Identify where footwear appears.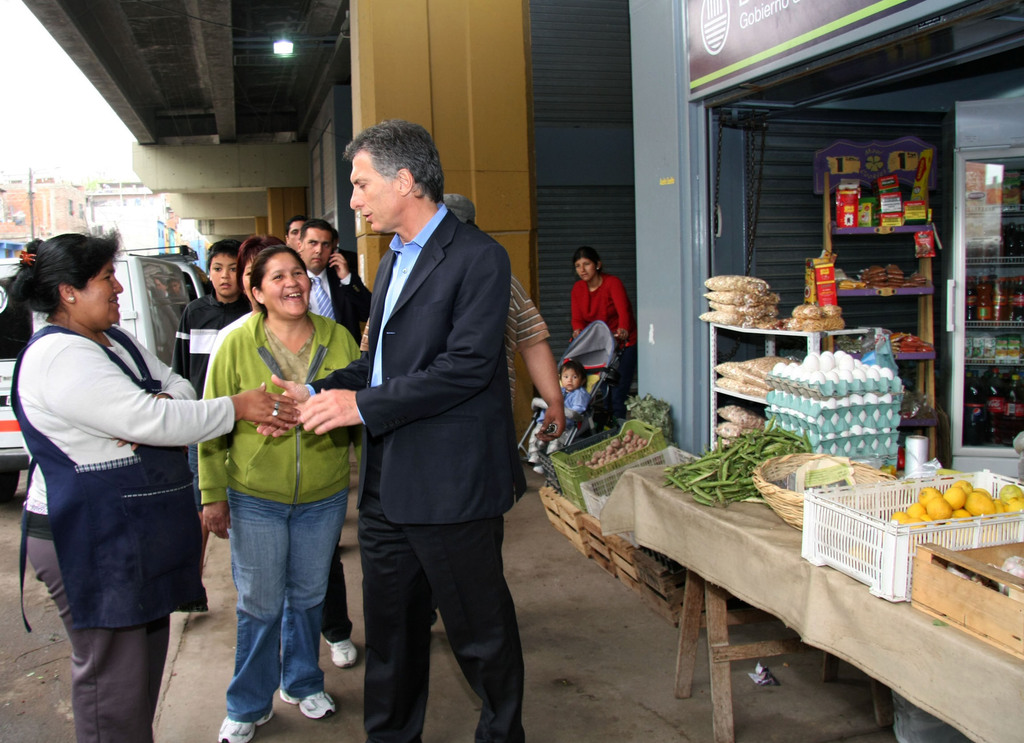
Appears at bbox=[278, 682, 342, 721].
